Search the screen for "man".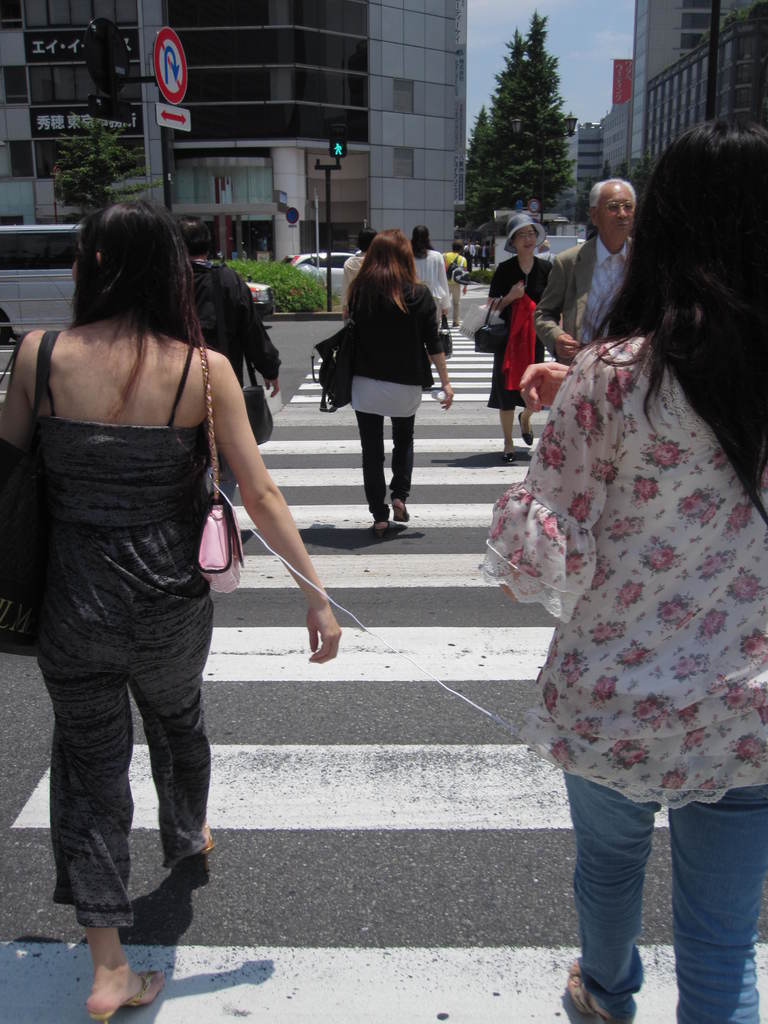
Found at box(472, 237, 476, 259).
